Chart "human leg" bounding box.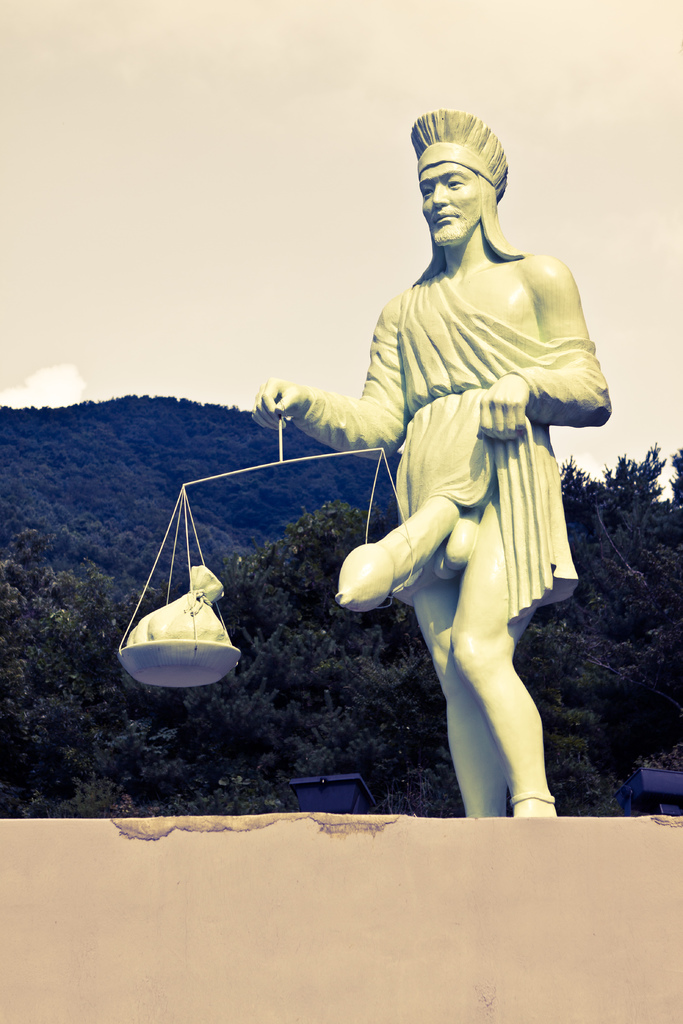
Charted: x1=413 y1=584 x2=506 y2=825.
